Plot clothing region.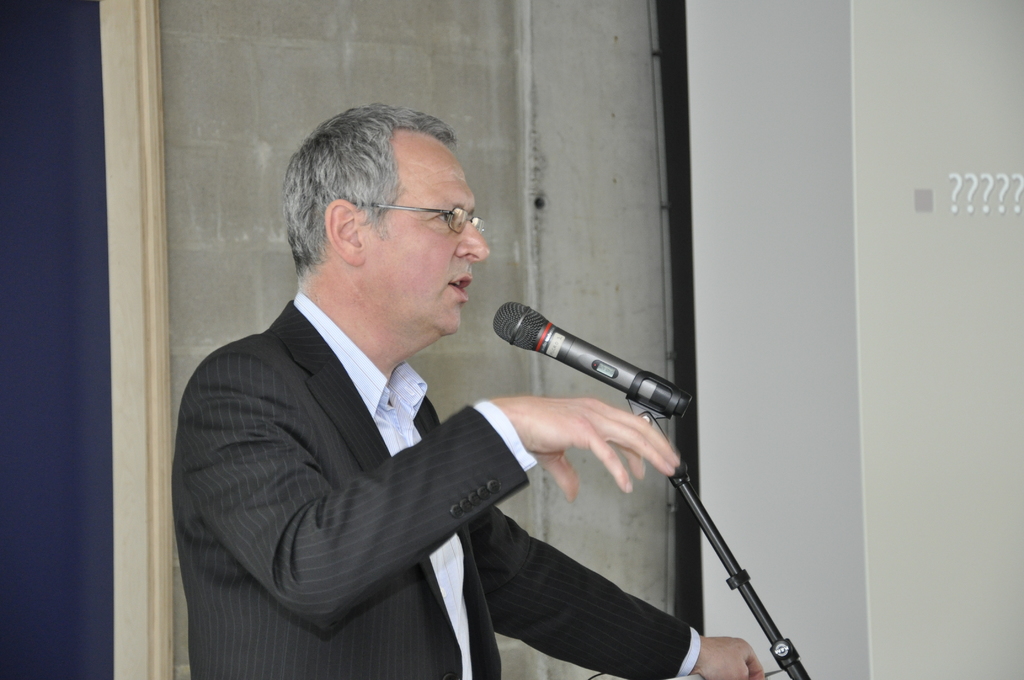
Plotted at 177:241:618:670.
